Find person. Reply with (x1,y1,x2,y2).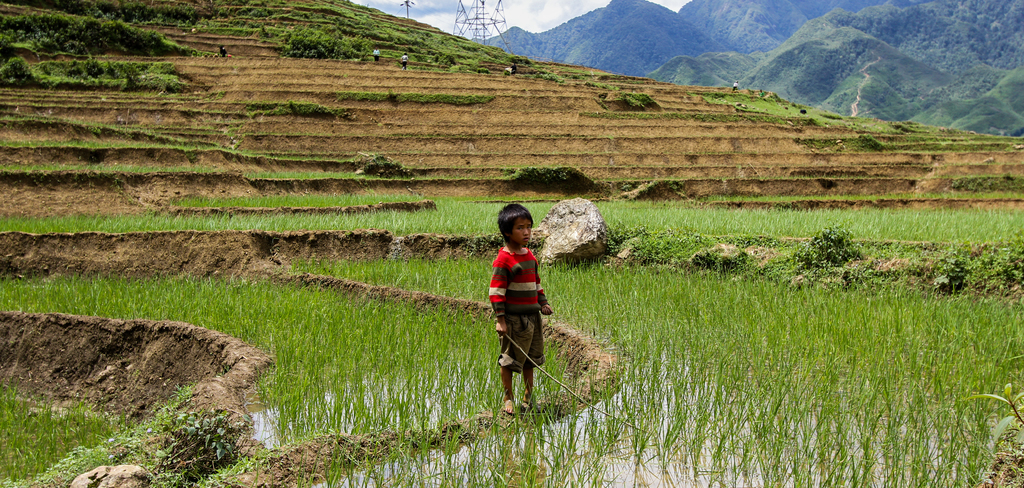
(399,53,411,73).
